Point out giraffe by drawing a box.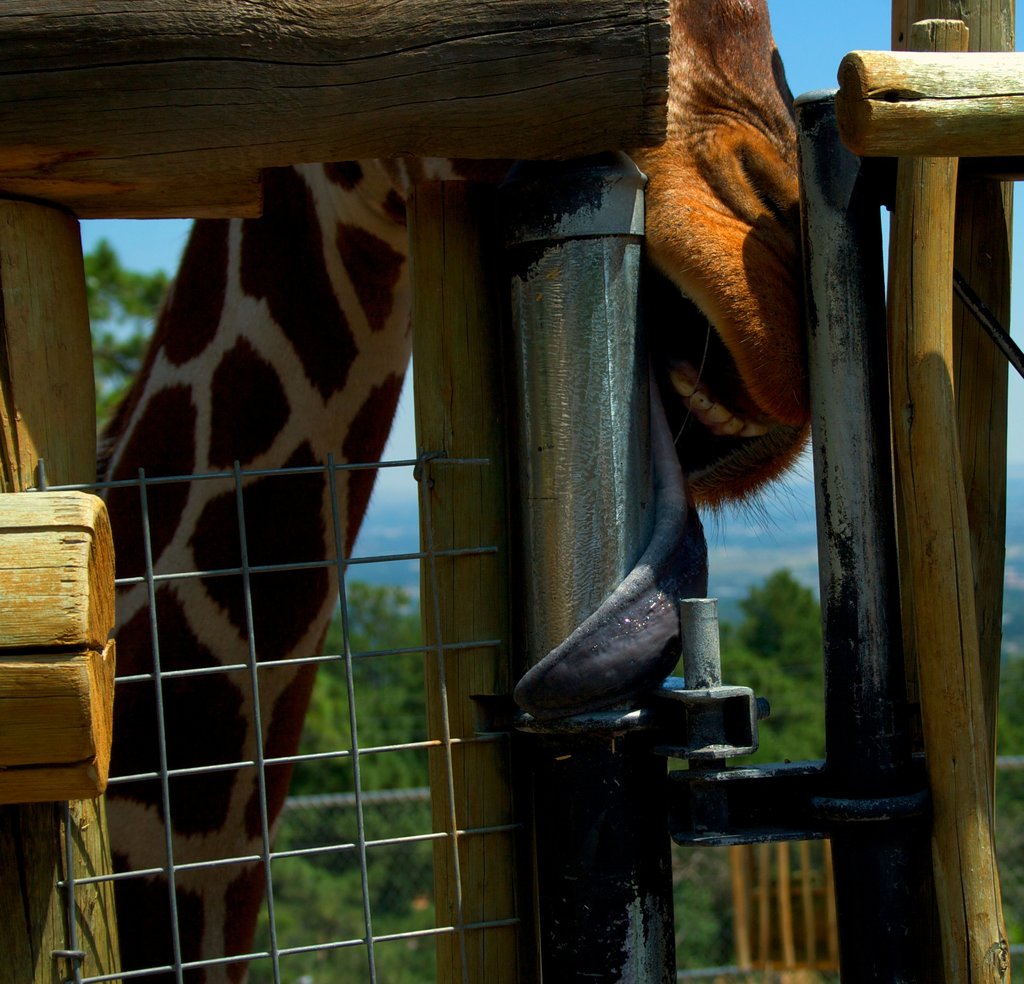
BBox(88, 0, 802, 983).
